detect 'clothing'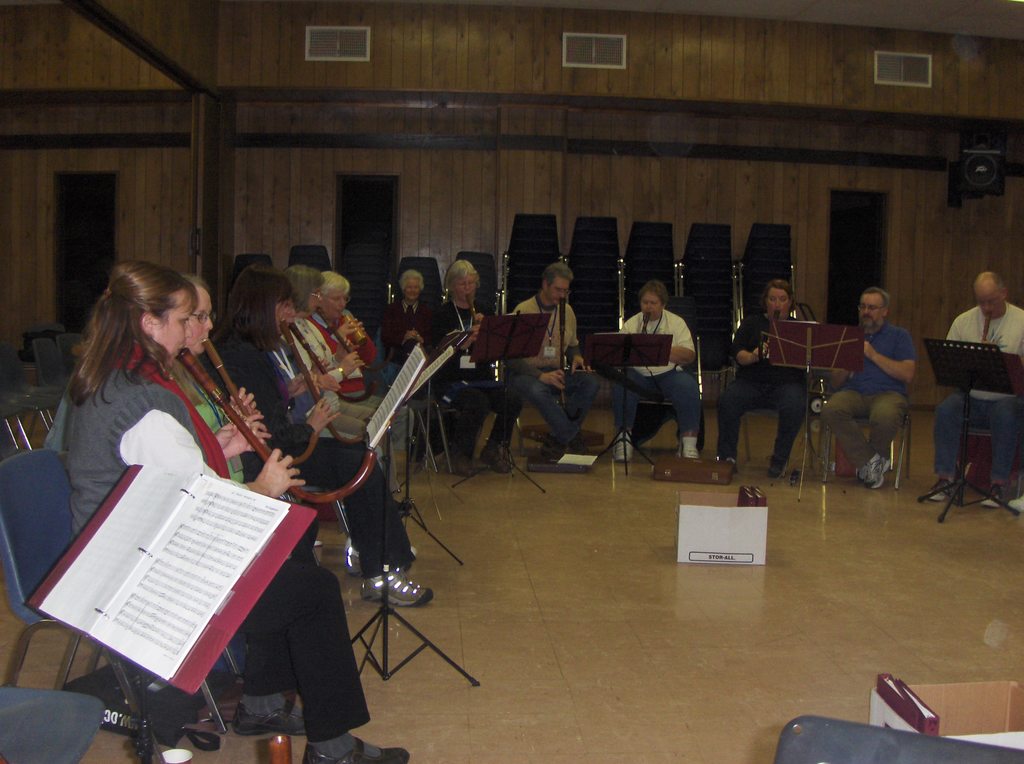
[929,291,1020,482]
